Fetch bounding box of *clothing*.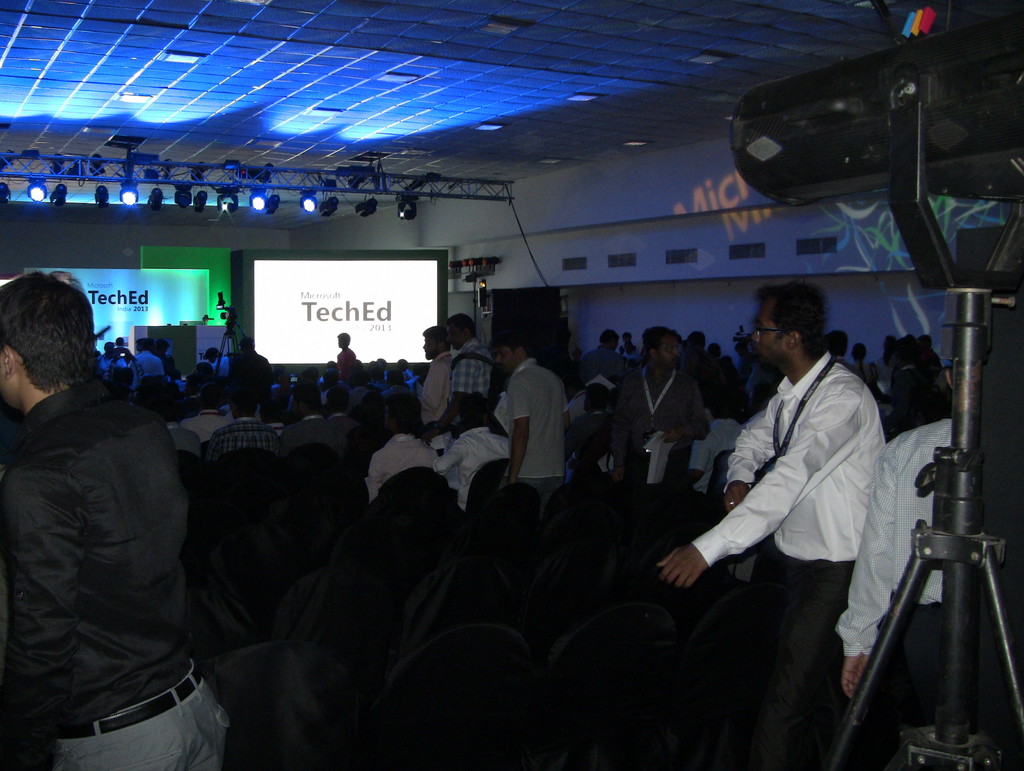
Bbox: bbox=[0, 384, 230, 770].
